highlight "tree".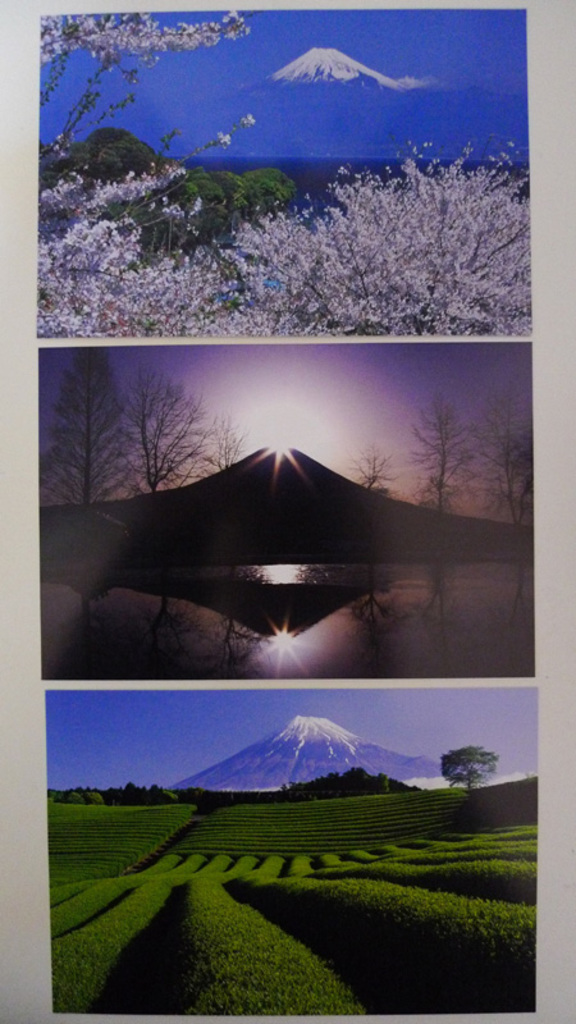
Highlighted region: [x1=40, y1=344, x2=127, y2=508].
